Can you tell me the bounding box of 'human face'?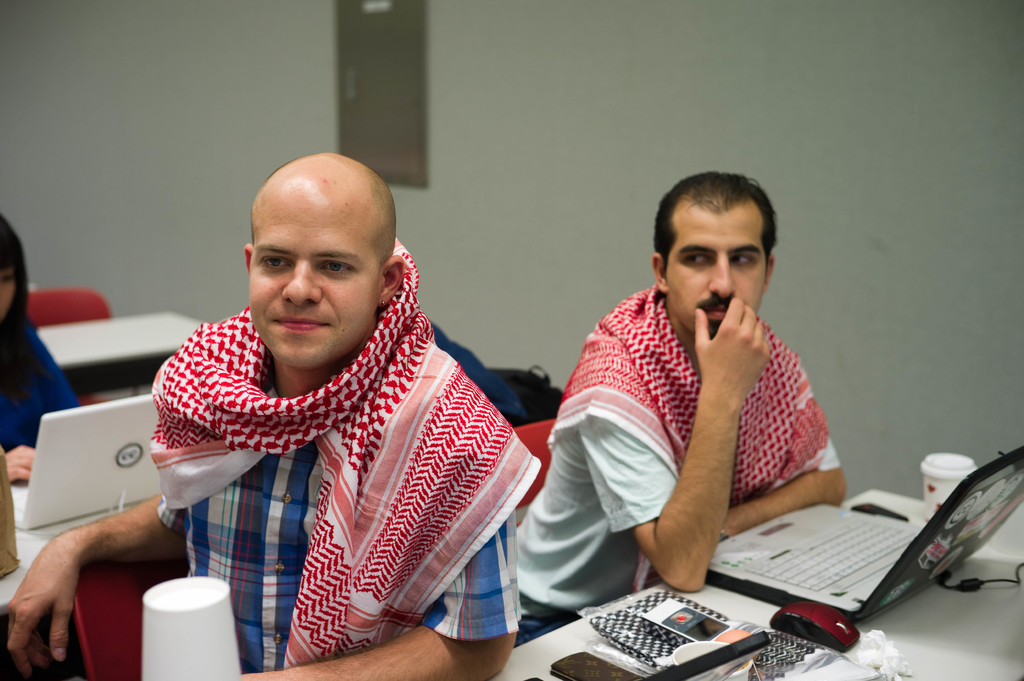
x1=669, y1=212, x2=764, y2=337.
